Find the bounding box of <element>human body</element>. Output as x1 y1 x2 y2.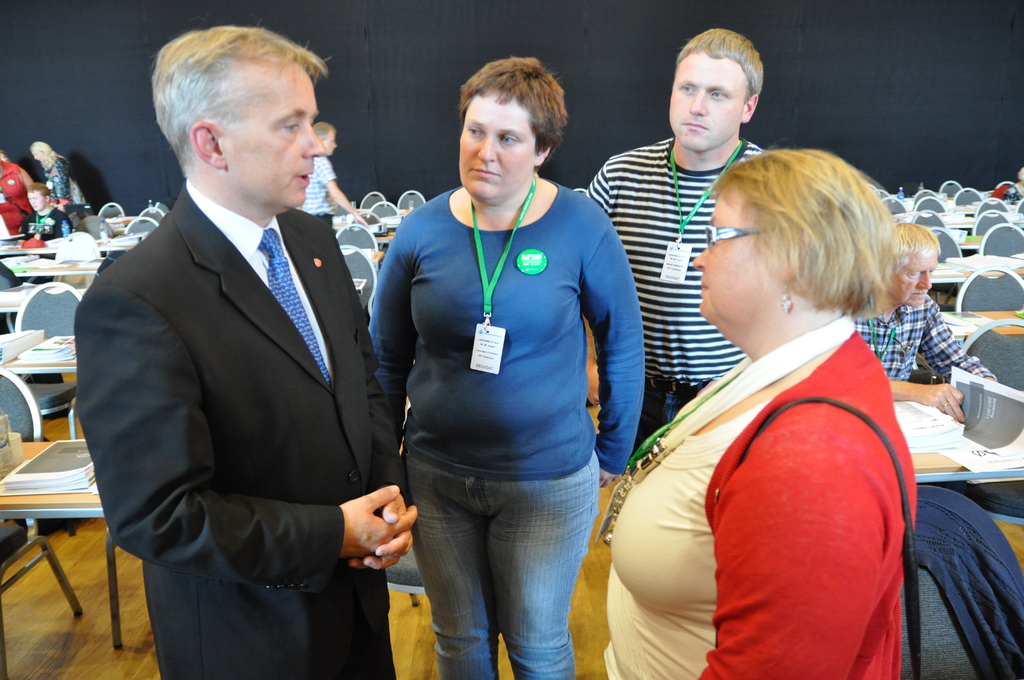
367 63 639 679.
